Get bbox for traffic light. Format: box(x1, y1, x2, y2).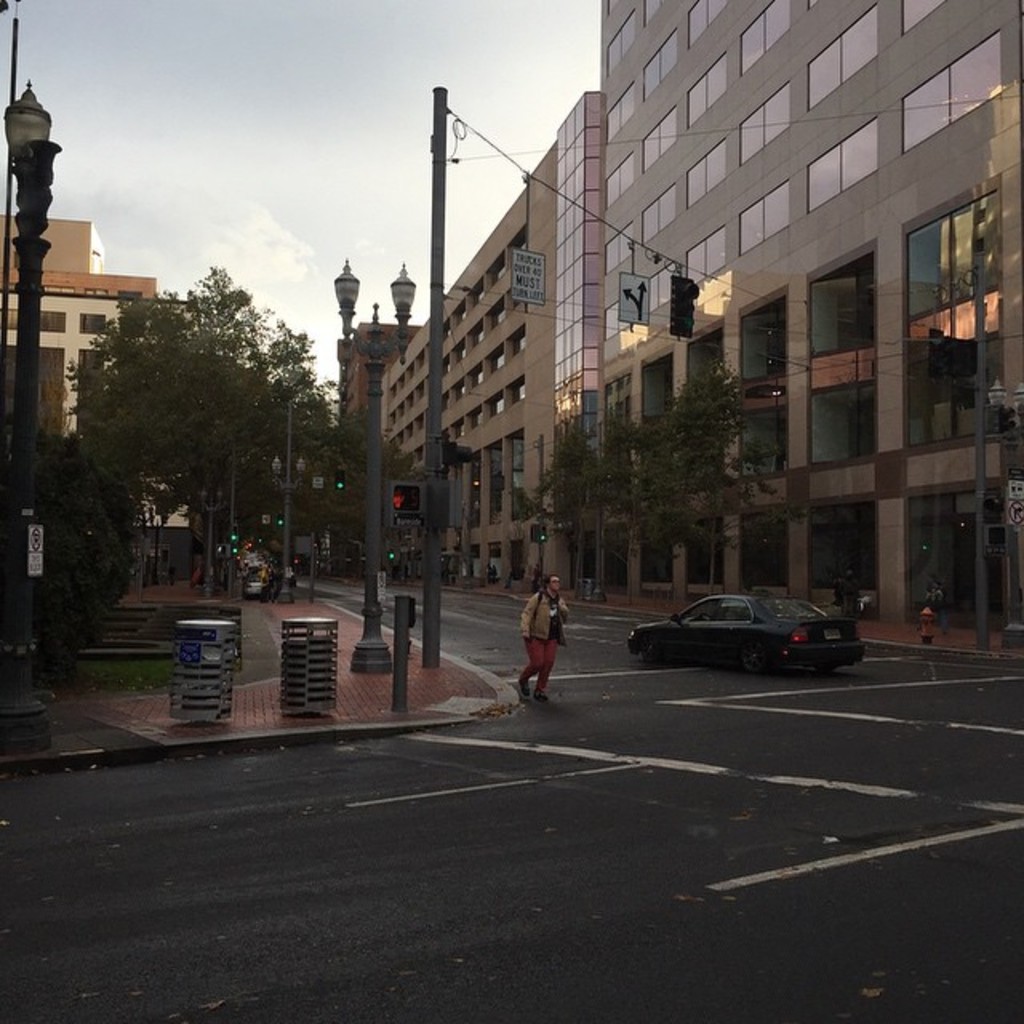
box(334, 469, 344, 490).
